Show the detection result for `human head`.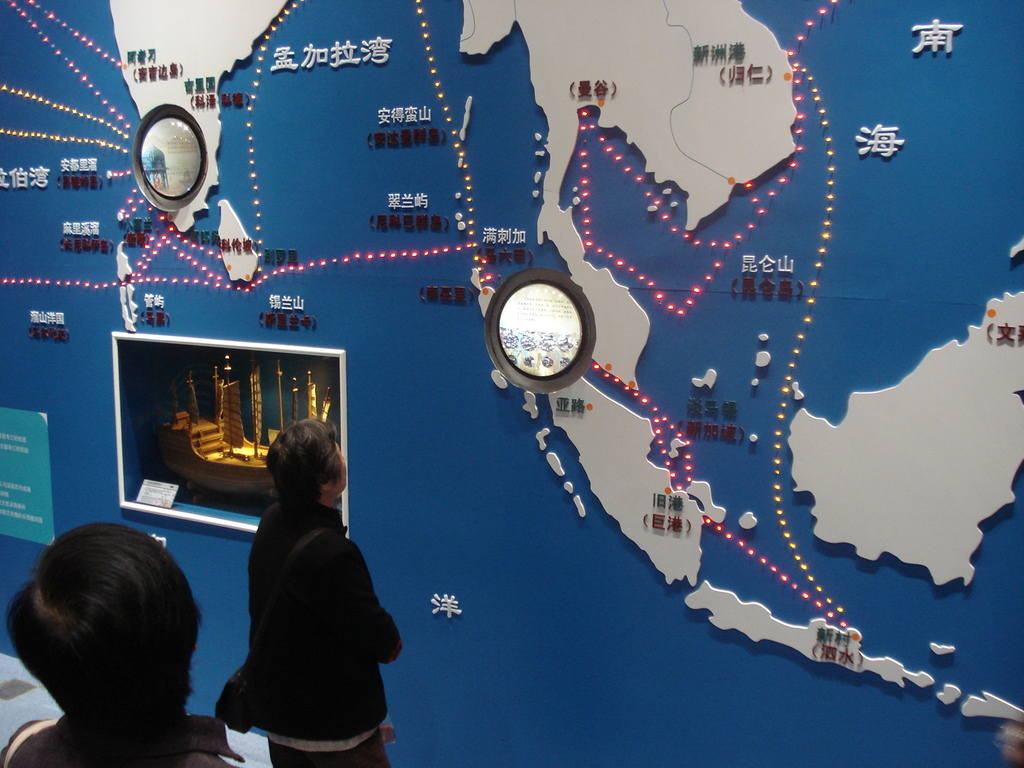
locate(263, 420, 355, 506).
